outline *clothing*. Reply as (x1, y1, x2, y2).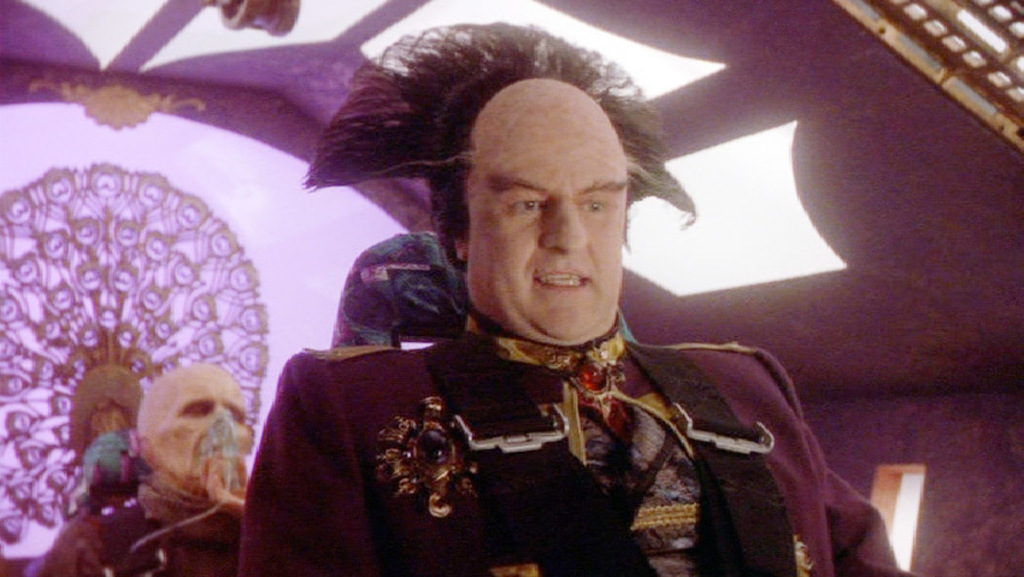
(240, 322, 912, 576).
